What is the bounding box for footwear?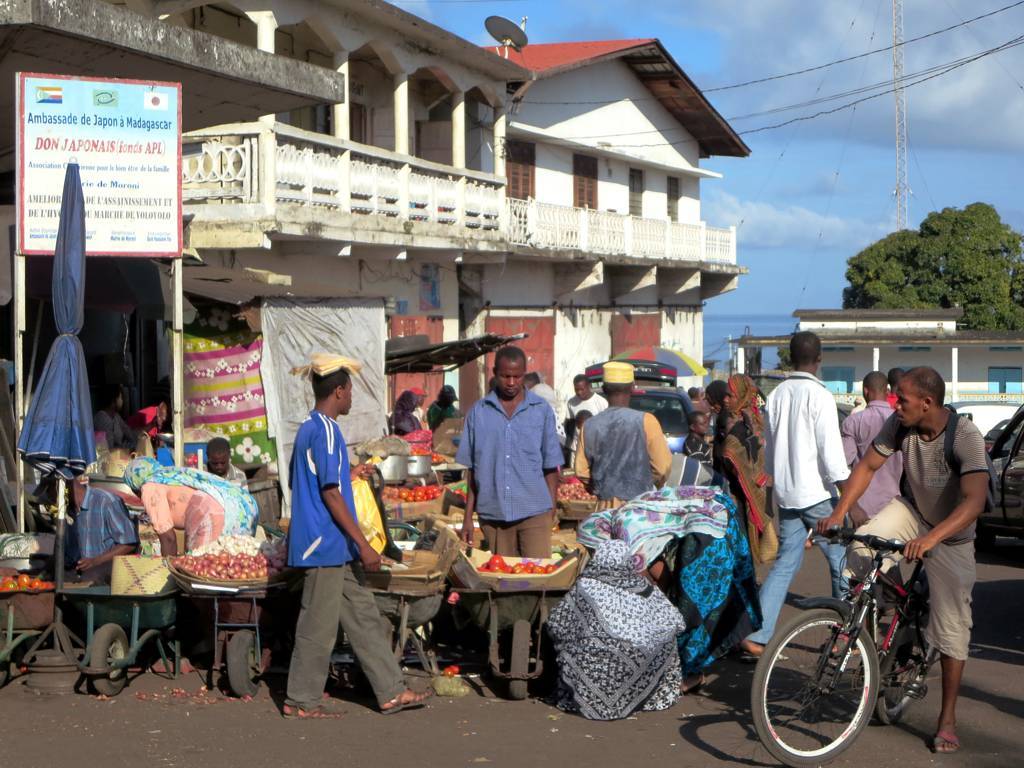
bbox=[285, 702, 350, 718].
